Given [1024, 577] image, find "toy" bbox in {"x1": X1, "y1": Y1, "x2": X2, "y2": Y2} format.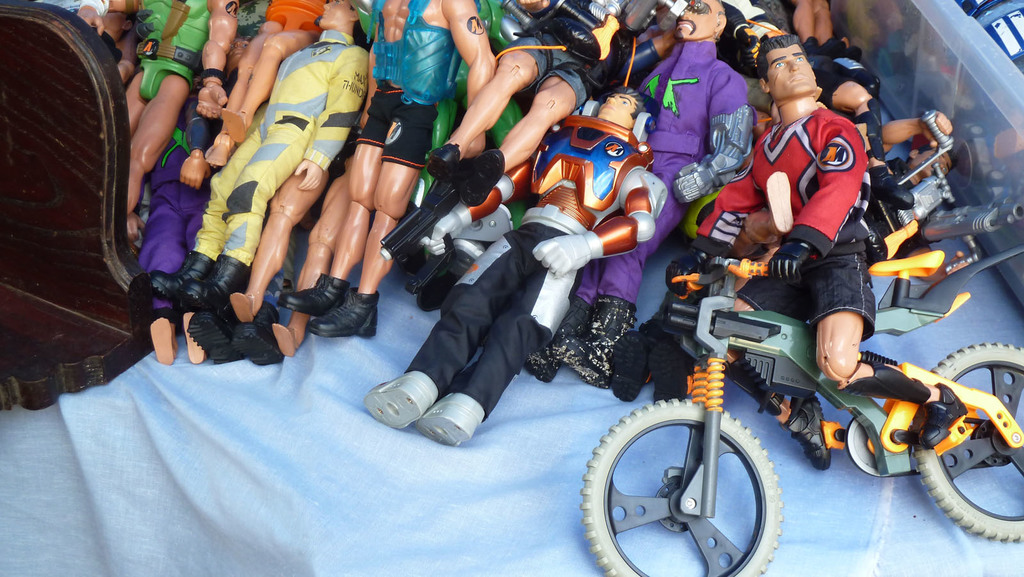
{"x1": 214, "y1": 0, "x2": 330, "y2": 174}.
